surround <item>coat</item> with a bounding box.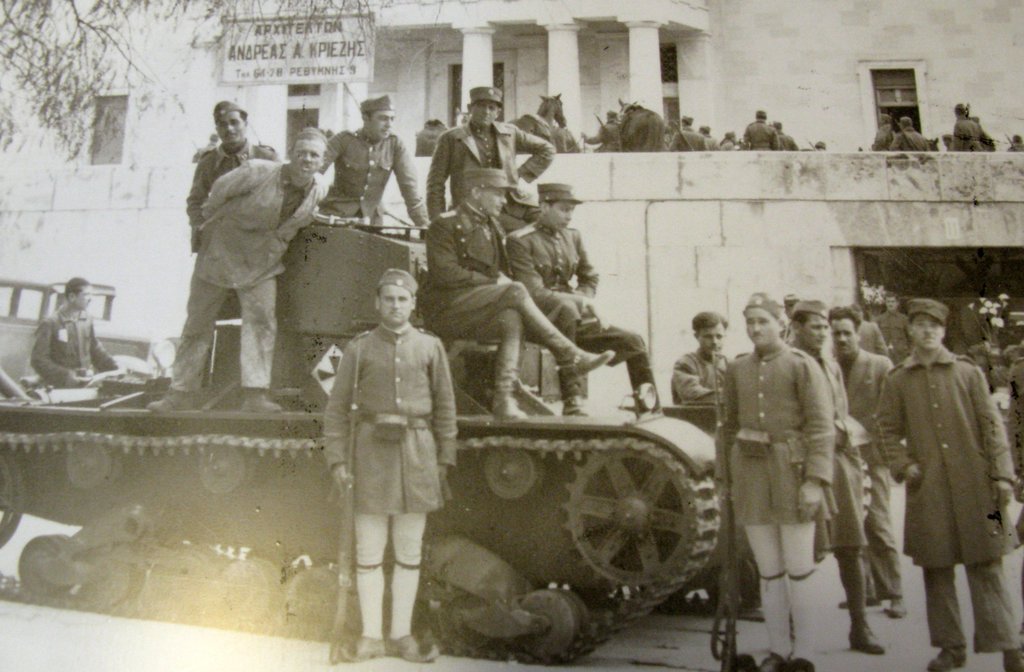
320, 317, 461, 512.
